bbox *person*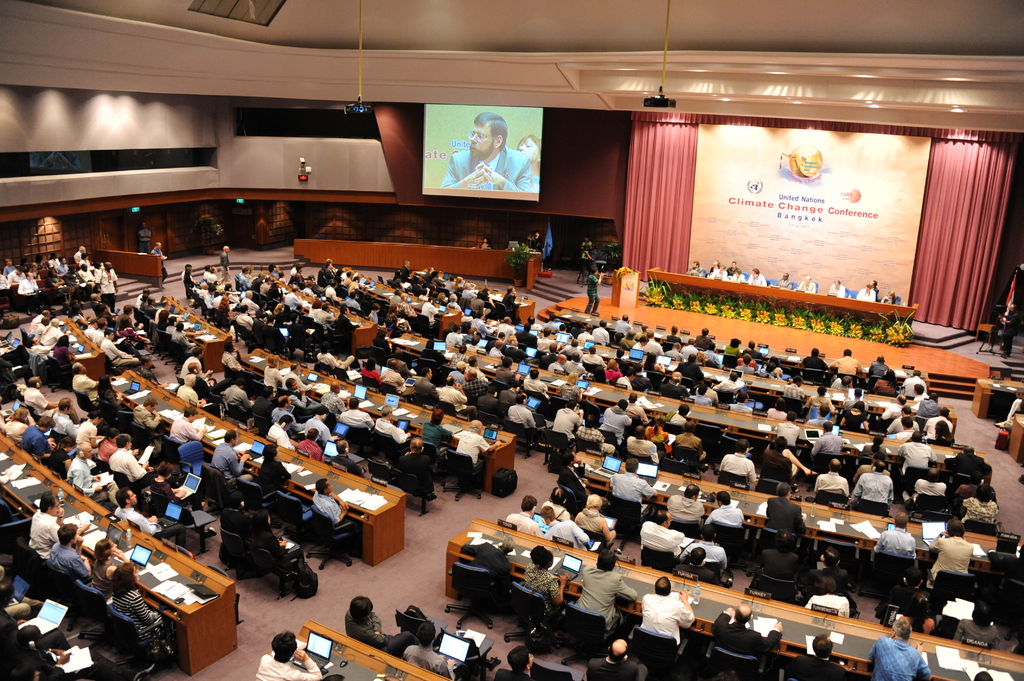
{"left": 559, "top": 373, "right": 587, "bottom": 412}
